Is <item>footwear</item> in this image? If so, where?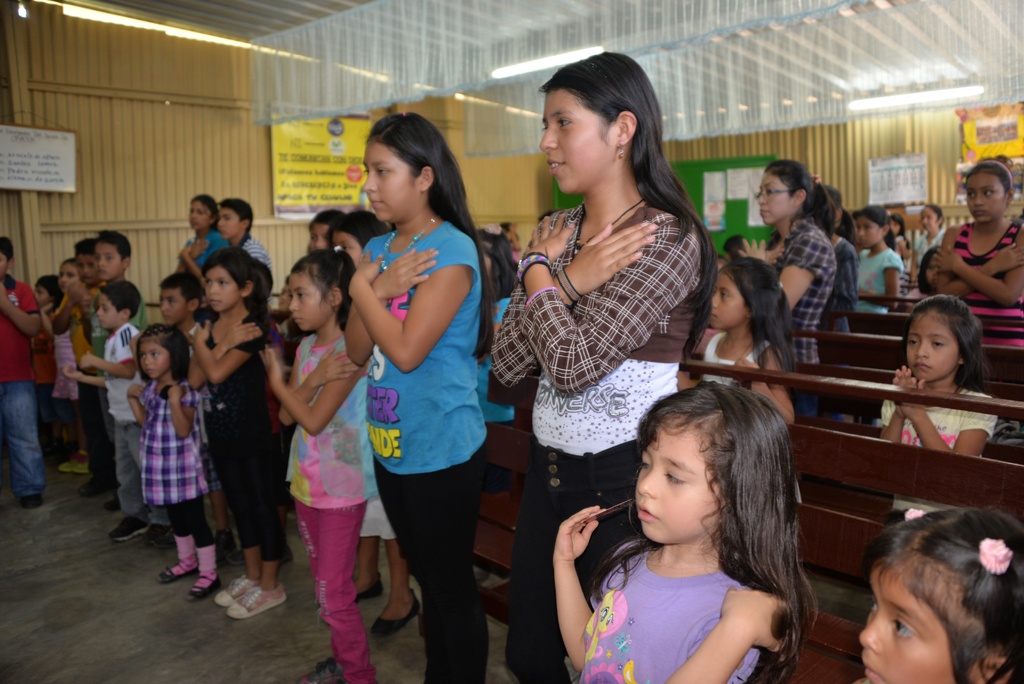
Yes, at Rect(220, 541, 239, 562).
